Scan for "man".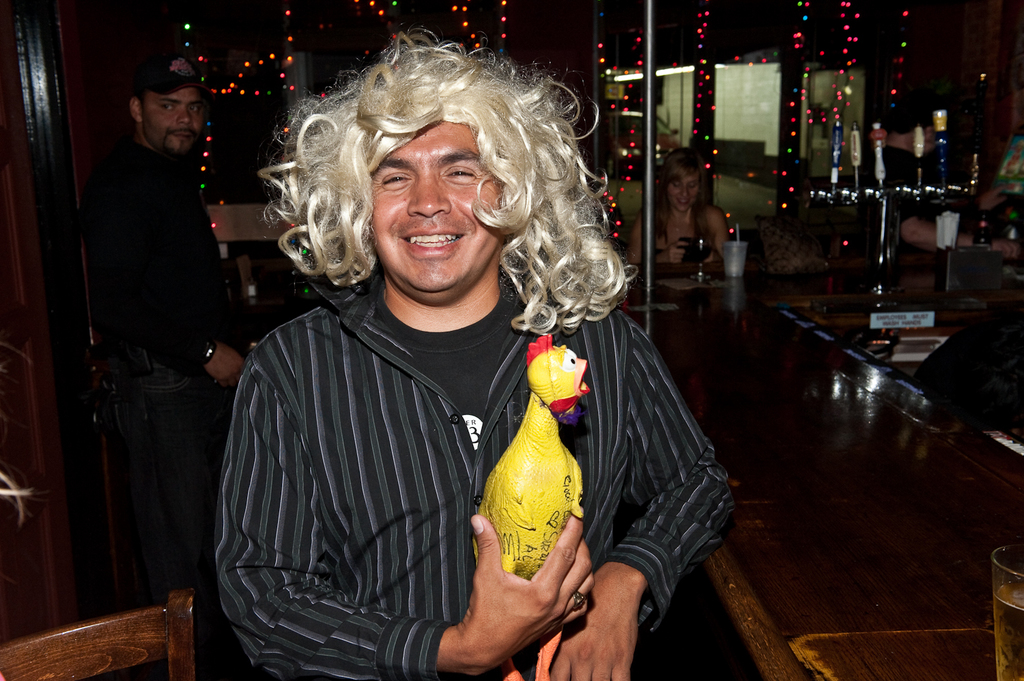
Scan result: BBox(193, 31, 727, 680).
